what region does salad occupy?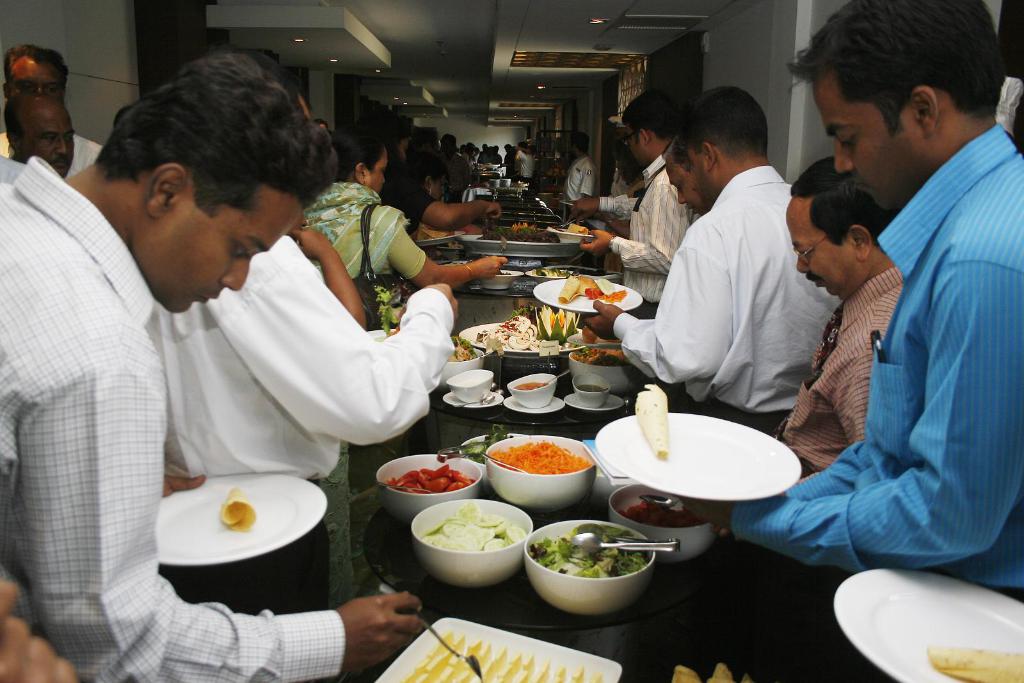
bbox=(528, 521, 653, 582).
